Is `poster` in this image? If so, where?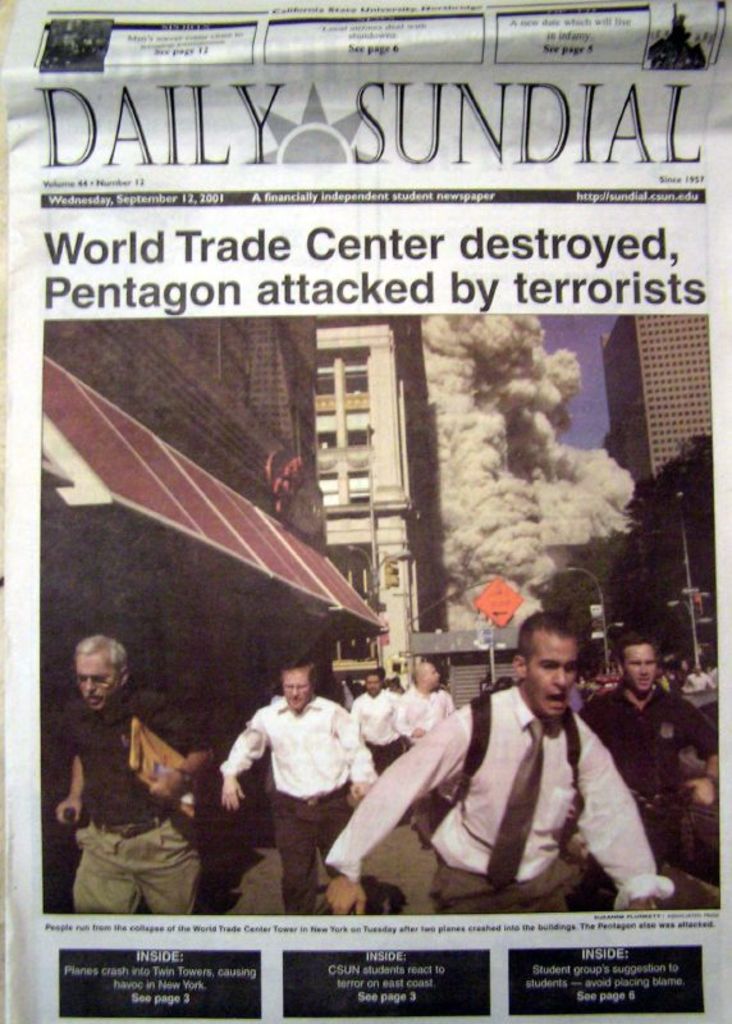
Yes, at rect(0, 0, 731, 1023).
